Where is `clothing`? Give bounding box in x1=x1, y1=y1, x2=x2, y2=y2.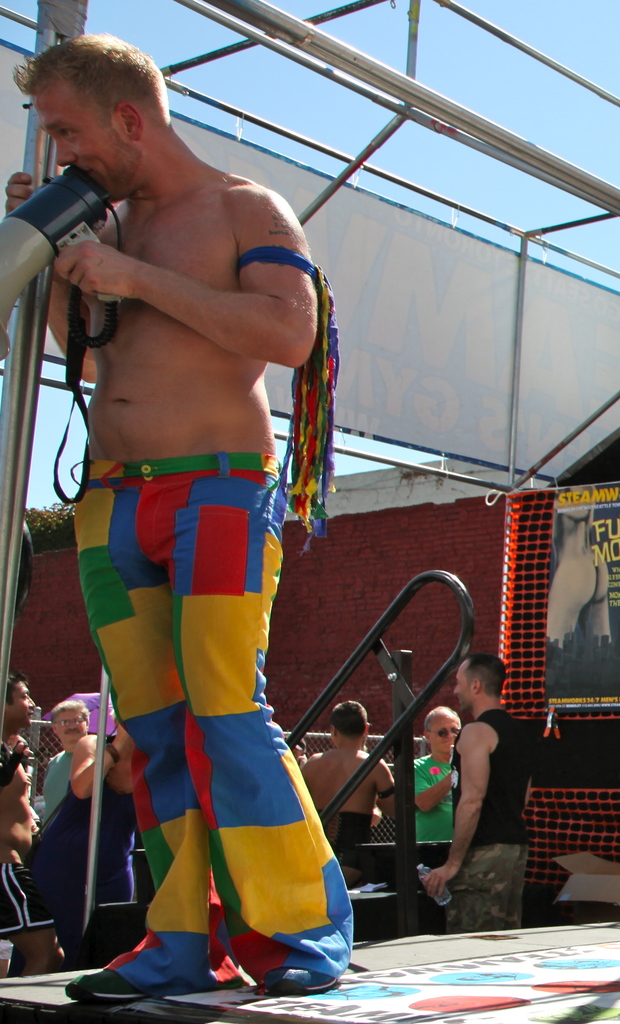
x1=411, y1=753, x2=453, y2=845.
